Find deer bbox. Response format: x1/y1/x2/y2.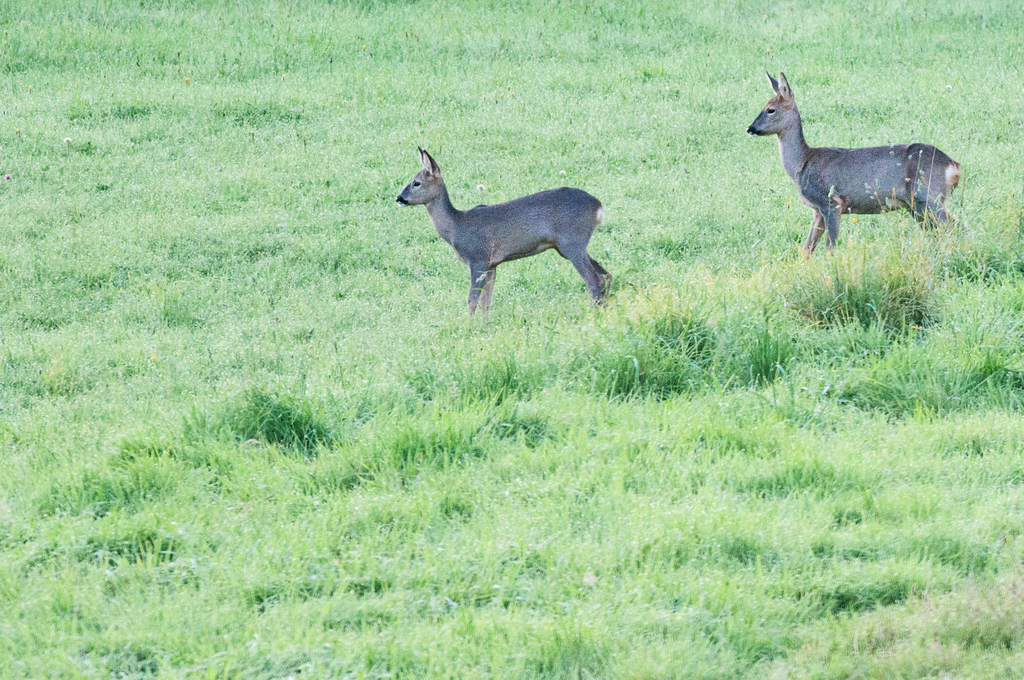
399/143/604/308.
